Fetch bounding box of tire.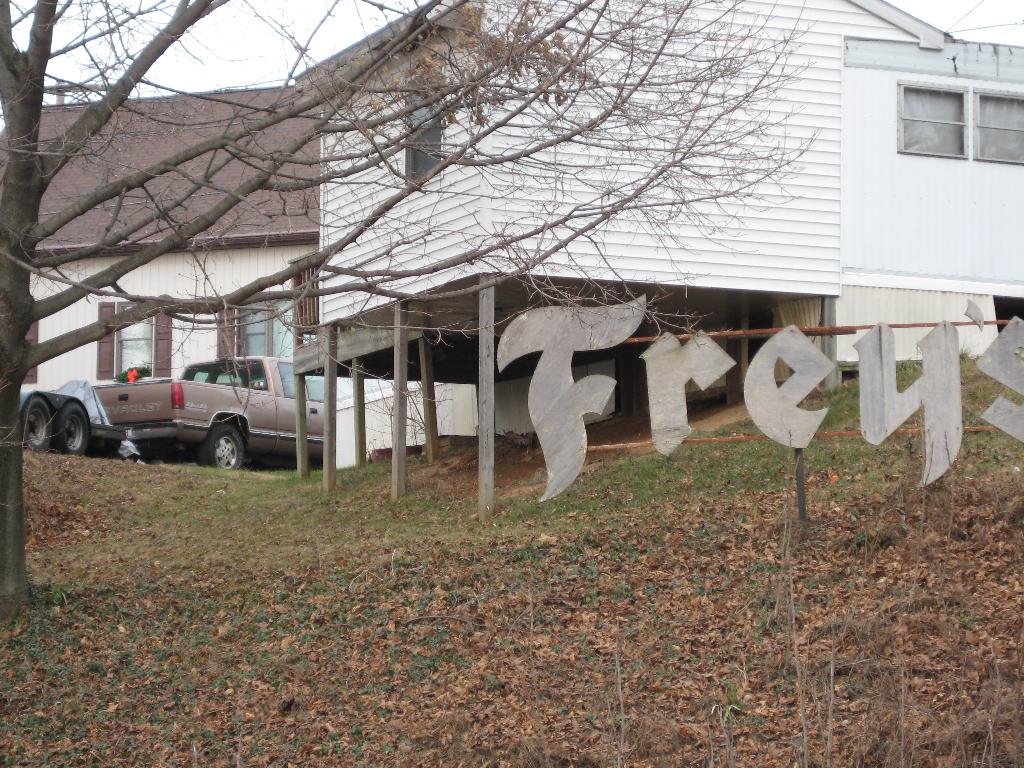
Bbox: {"left": 22, "top": 396, "right": 51, "bottom": 451}.
